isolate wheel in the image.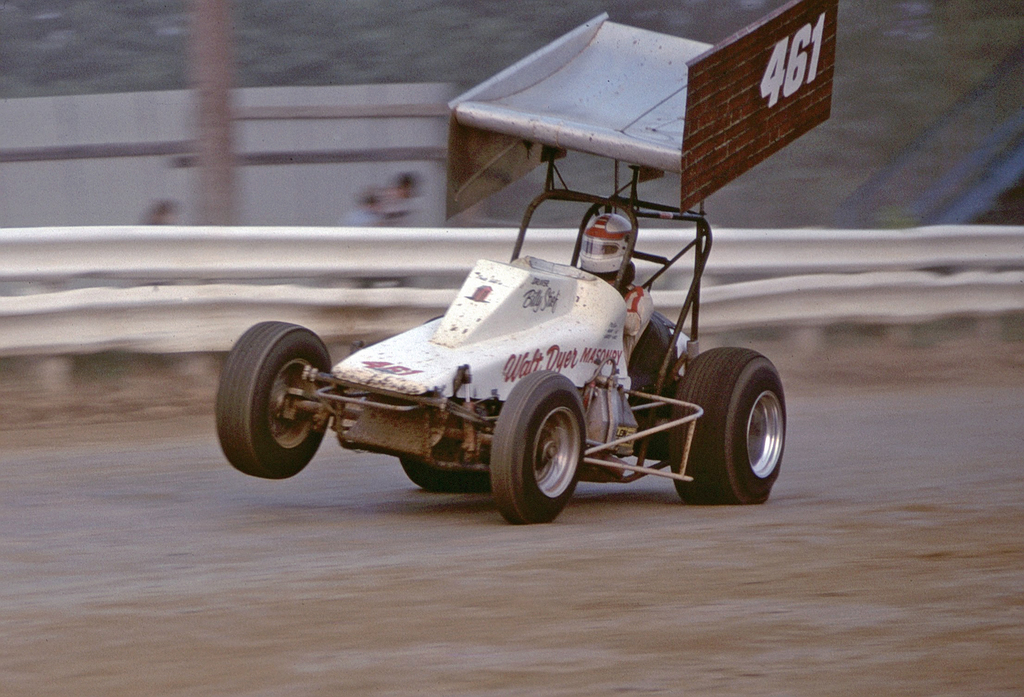
Isolated region: BBox(665, 345, 792, 504).
